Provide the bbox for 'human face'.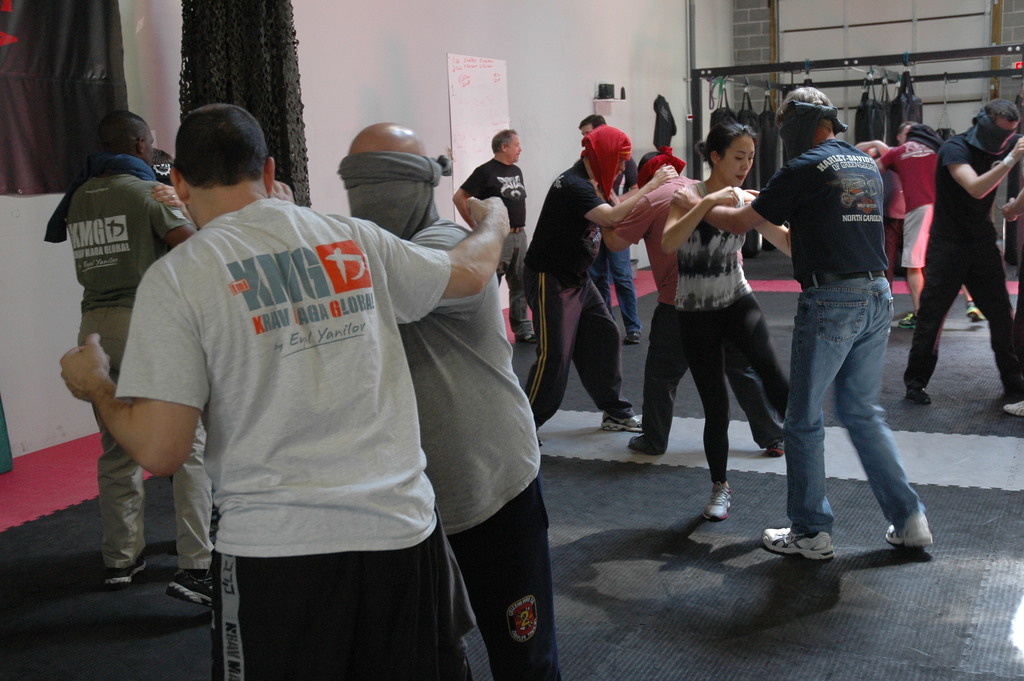
bbox(714, 136, 759, 186).
